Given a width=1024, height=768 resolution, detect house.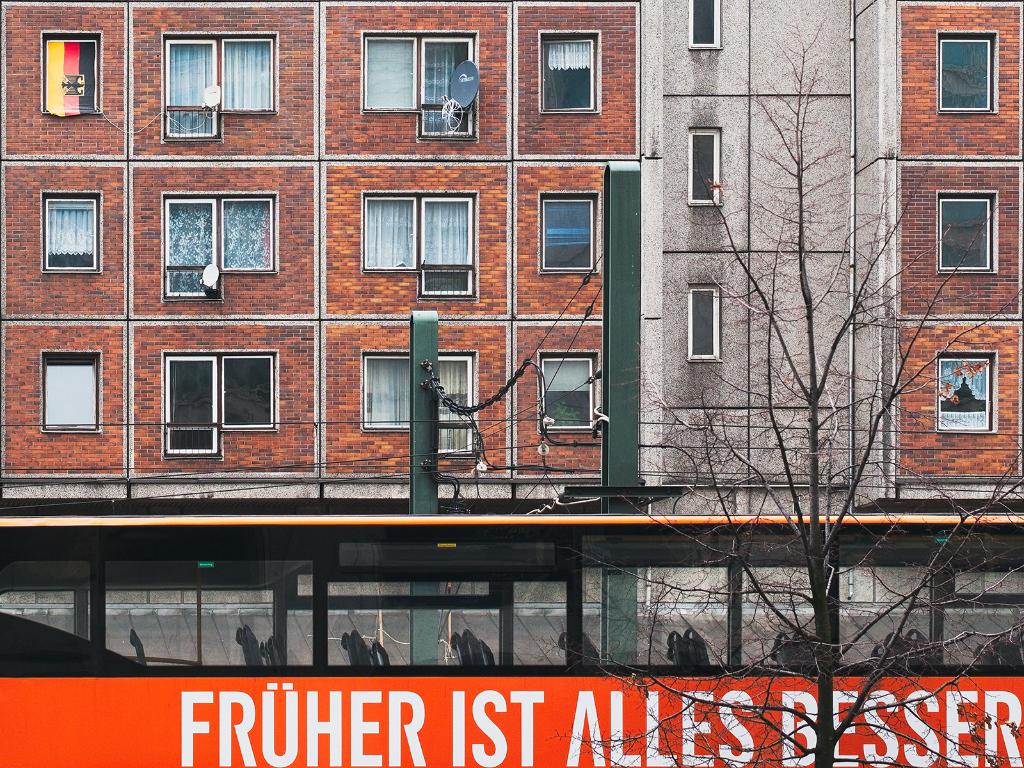
box=[3, 0, 641, 508].
